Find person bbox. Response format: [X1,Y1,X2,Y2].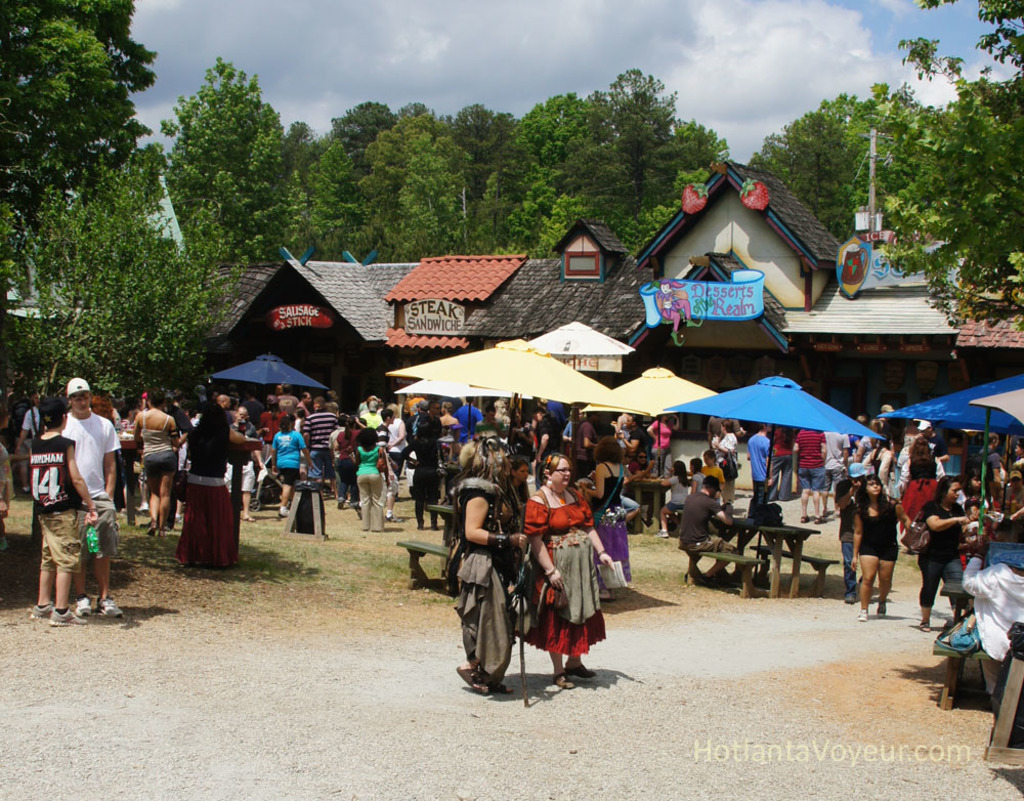
[451,439,531,692].
